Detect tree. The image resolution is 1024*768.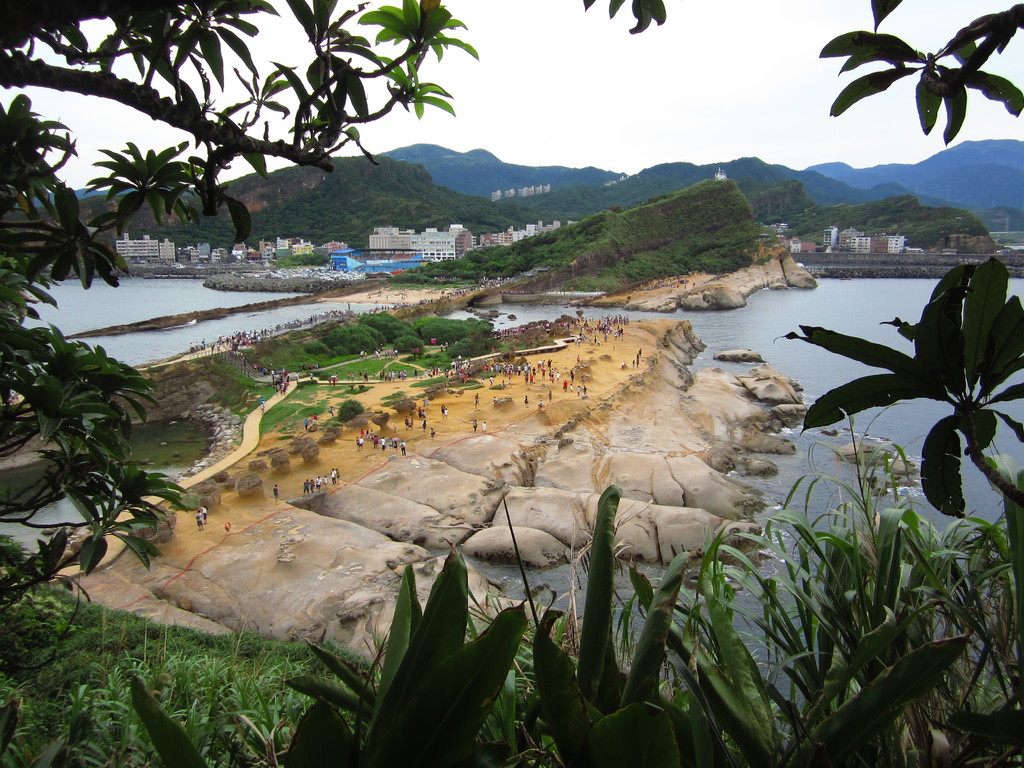
l=0, t=0, r=476, b=617.
